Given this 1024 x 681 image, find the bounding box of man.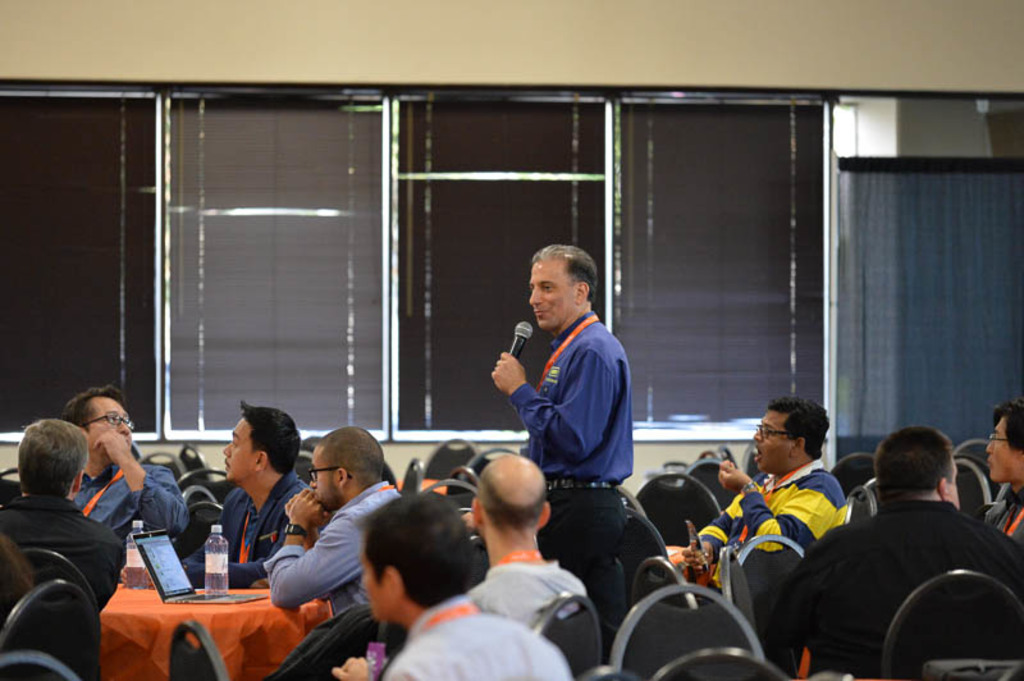
[982,388,1023,558].
